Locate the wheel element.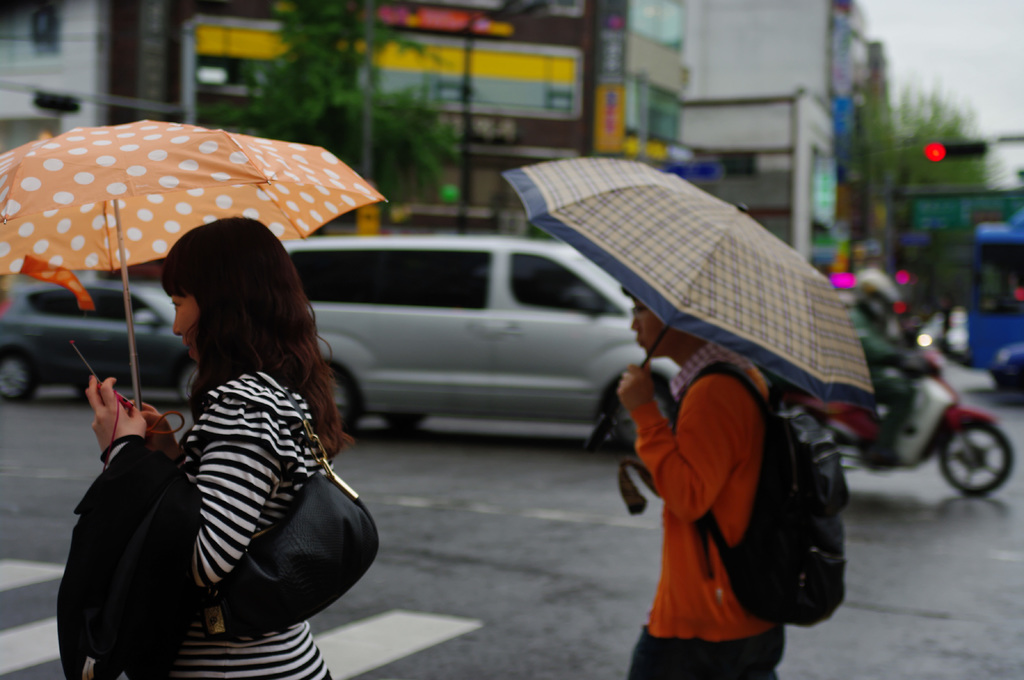
Element bbox: 0:350:35:395.
